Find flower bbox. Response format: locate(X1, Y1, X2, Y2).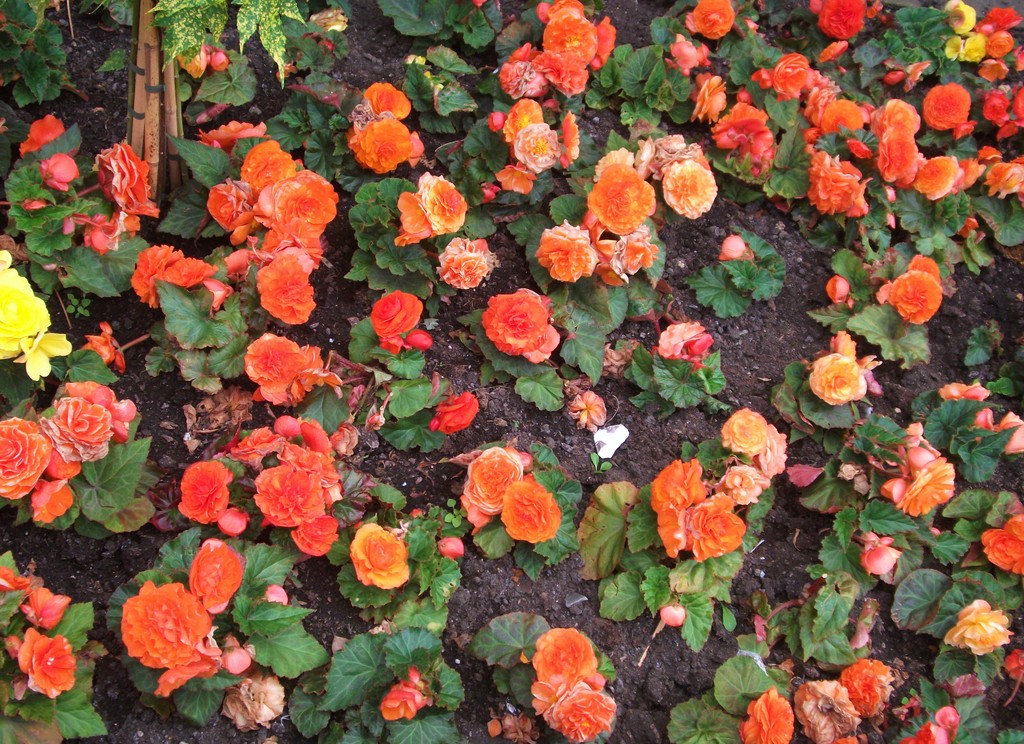
locate(805, 146, 871, 232).
